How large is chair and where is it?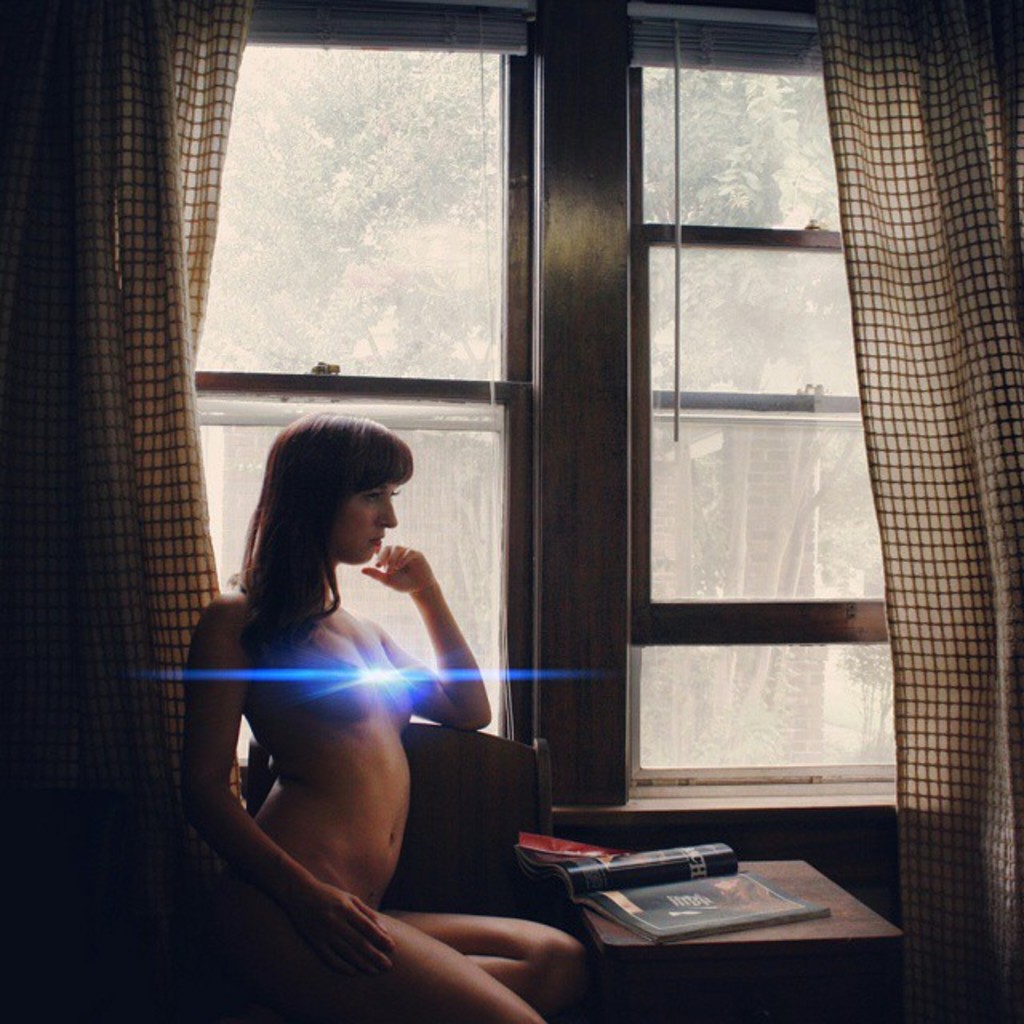
Bounding box: bbox=(240, 725, 574, 958).
